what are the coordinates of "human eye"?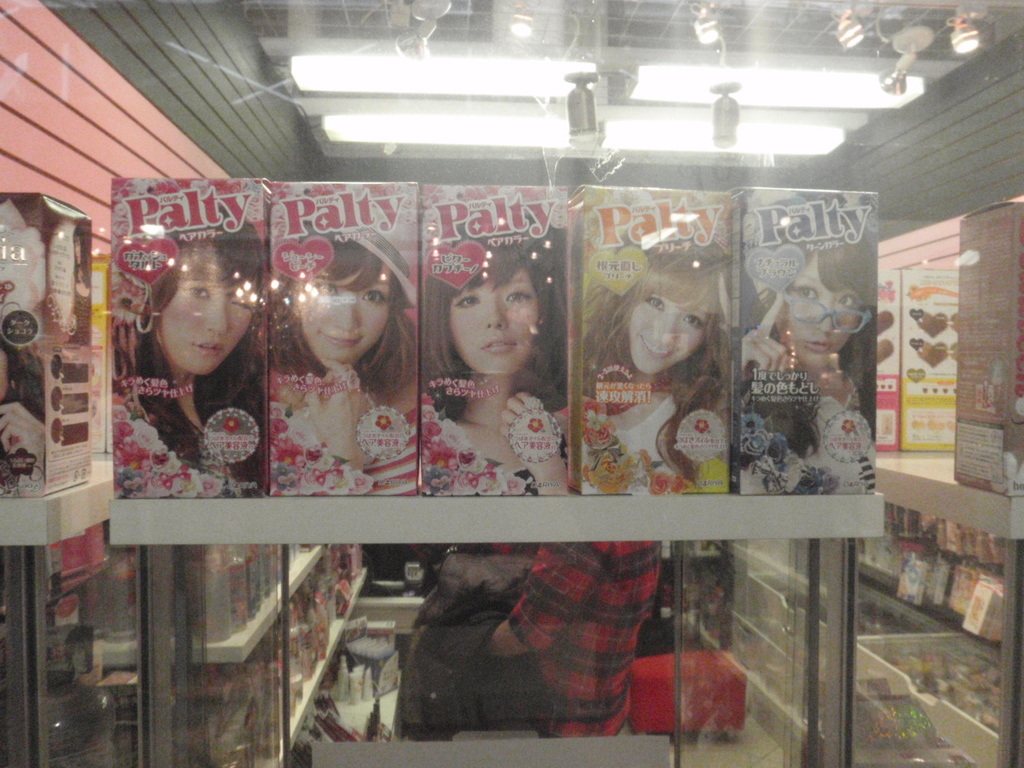
[x1=787, y1=282, x2=815, y2=301].
